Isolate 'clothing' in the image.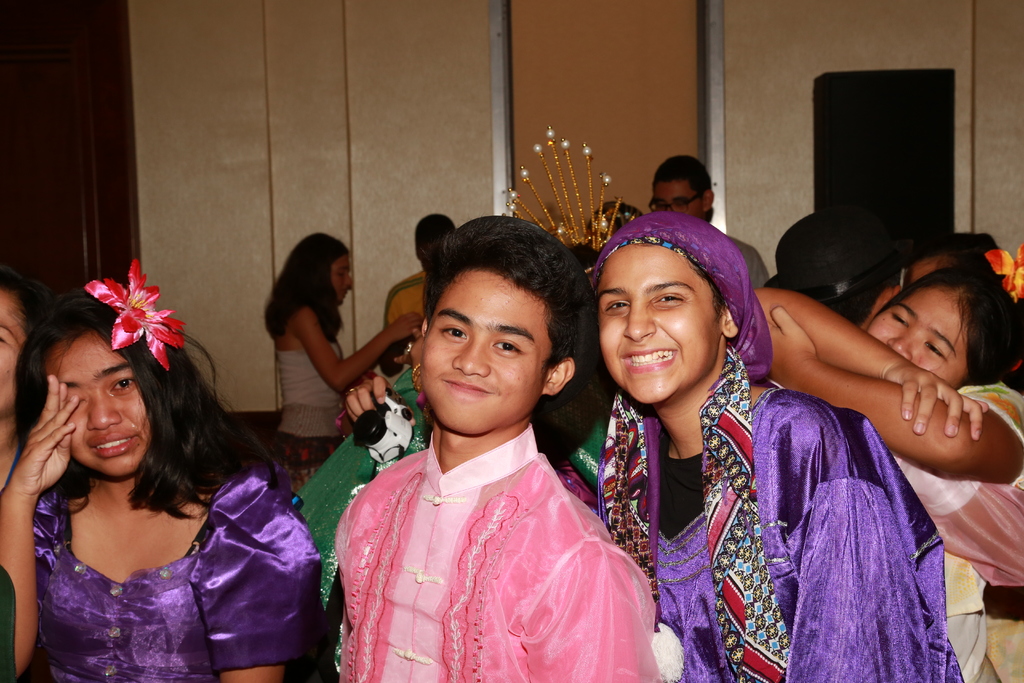
Isolated region: (left=30, top=466, right=324, bottom=682).
